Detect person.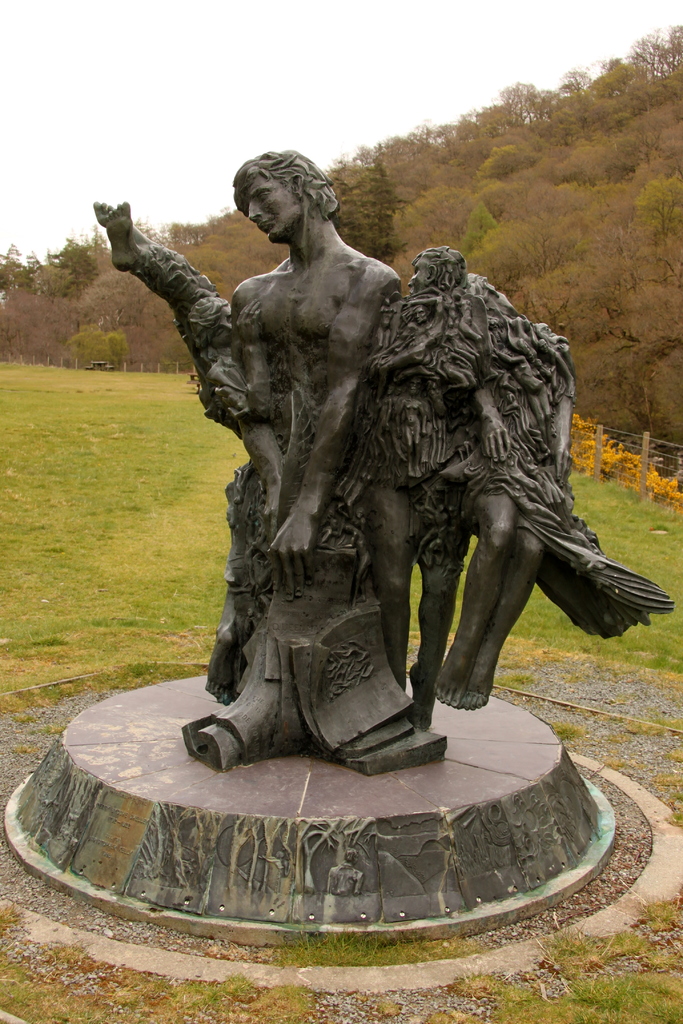
Detected at [144,150,456,778].
